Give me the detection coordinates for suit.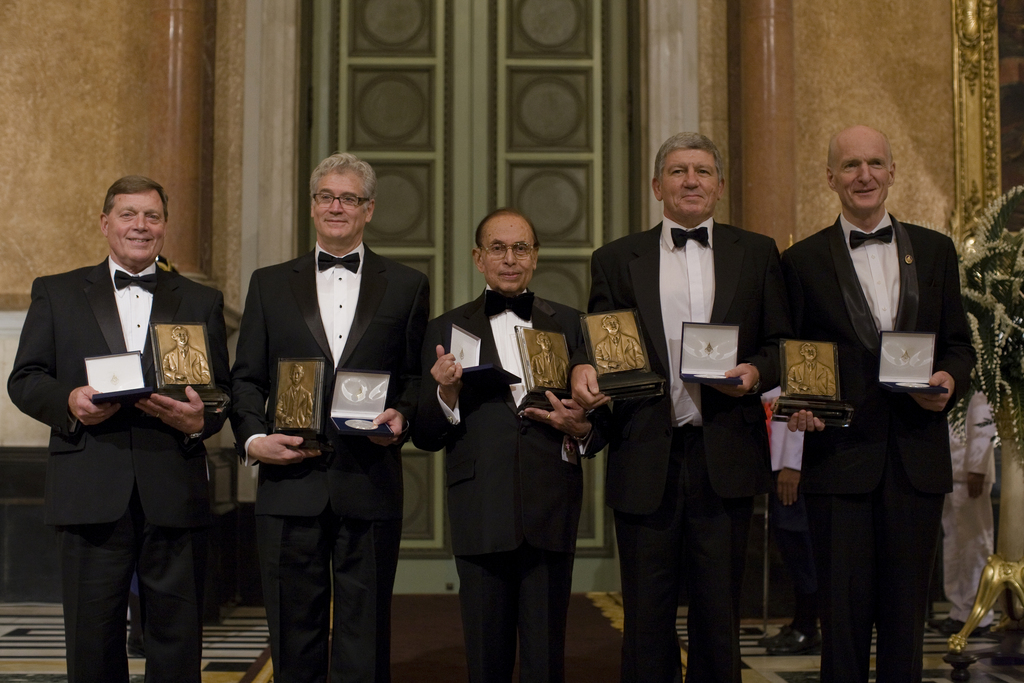
crop(224, 240, 435, 682).
